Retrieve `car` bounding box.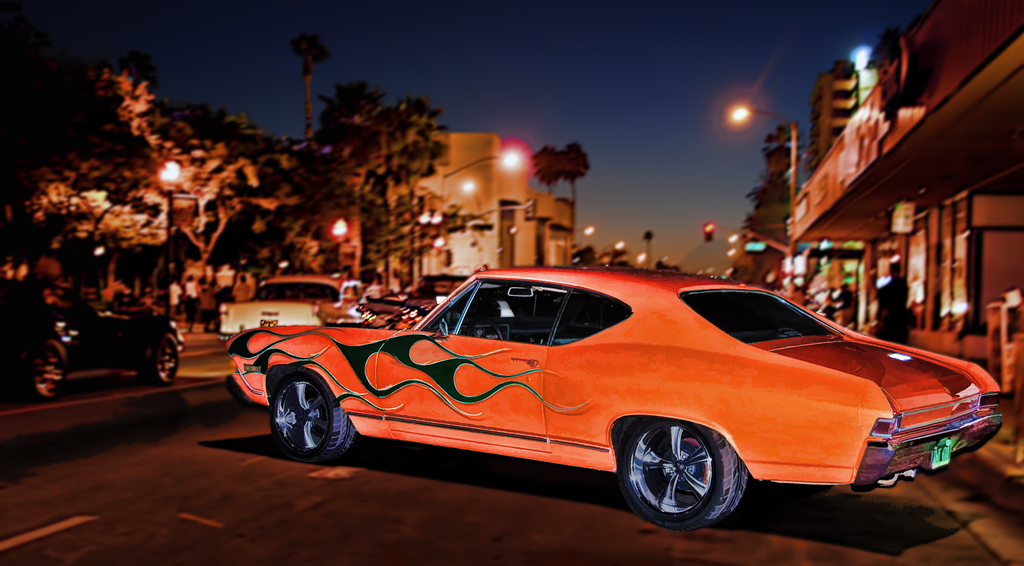
Bounding box: 8, 298, 180, 389.
